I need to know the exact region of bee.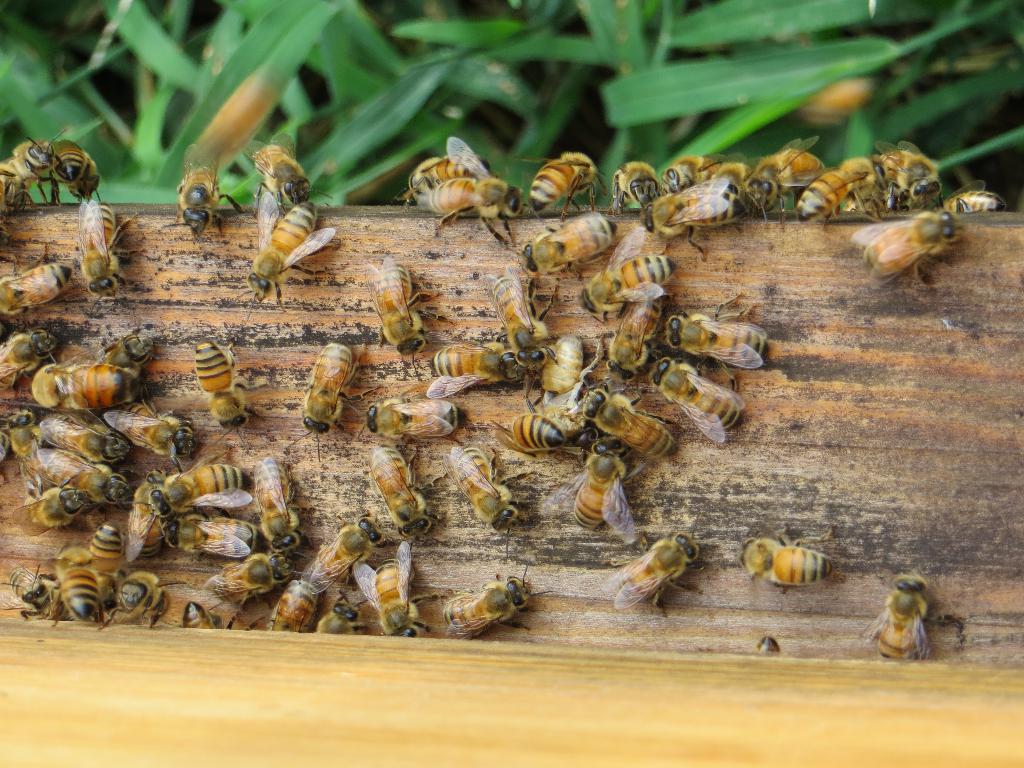
Region: l=666, t=156, r=749, b=187.
